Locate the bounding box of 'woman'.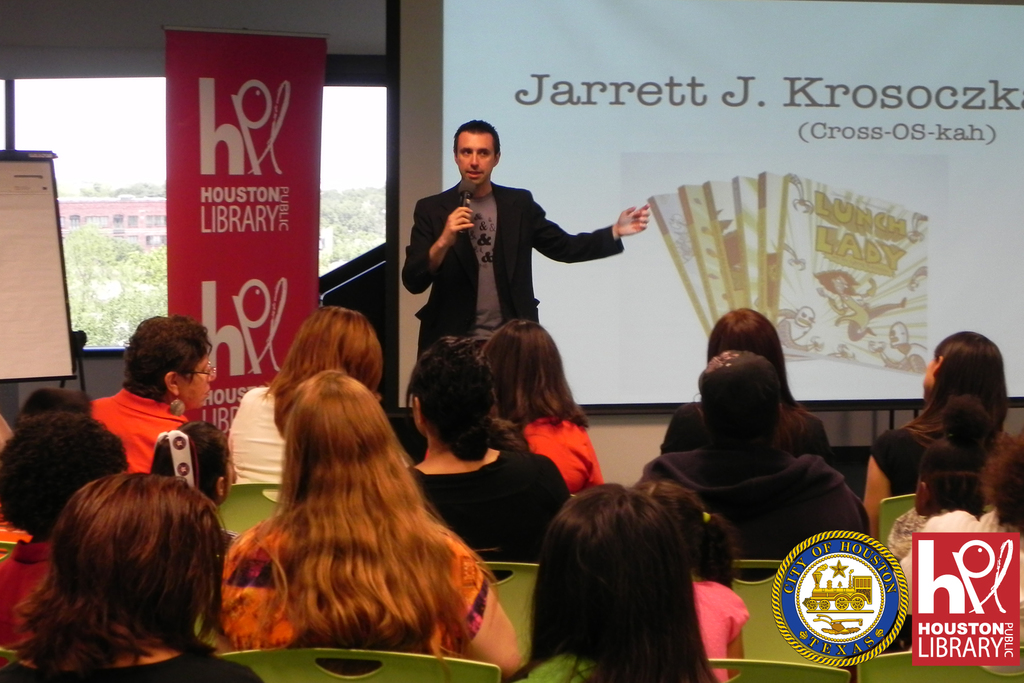
Bounding box: 474,319,607,495.
